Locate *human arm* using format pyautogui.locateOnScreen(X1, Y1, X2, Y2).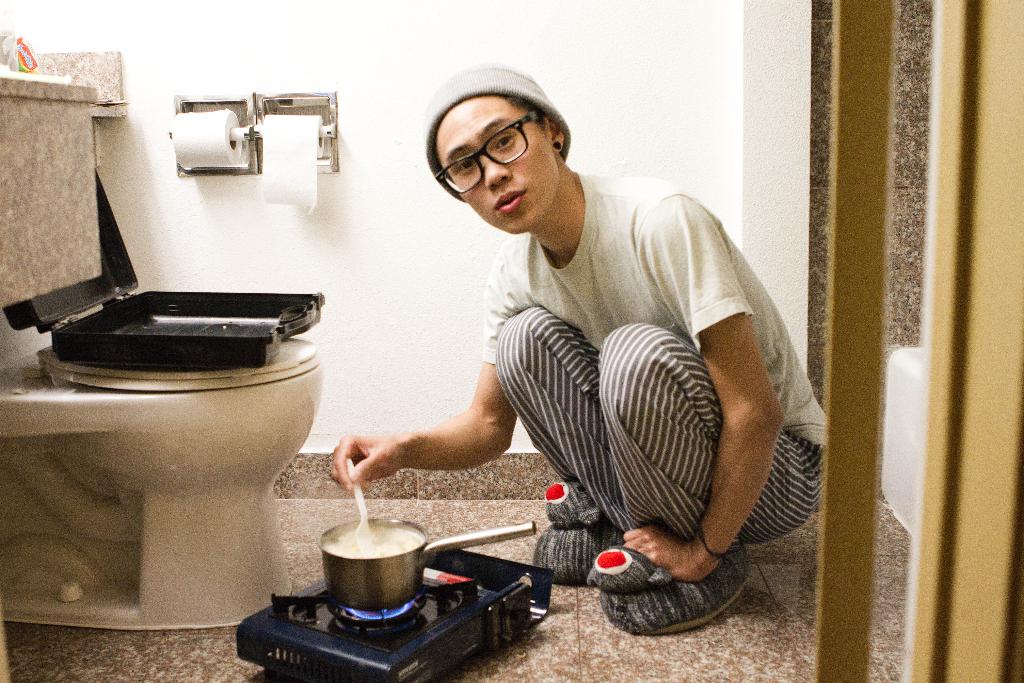
pyautogui.locateOnScreen(611, 209, 783, 584).
